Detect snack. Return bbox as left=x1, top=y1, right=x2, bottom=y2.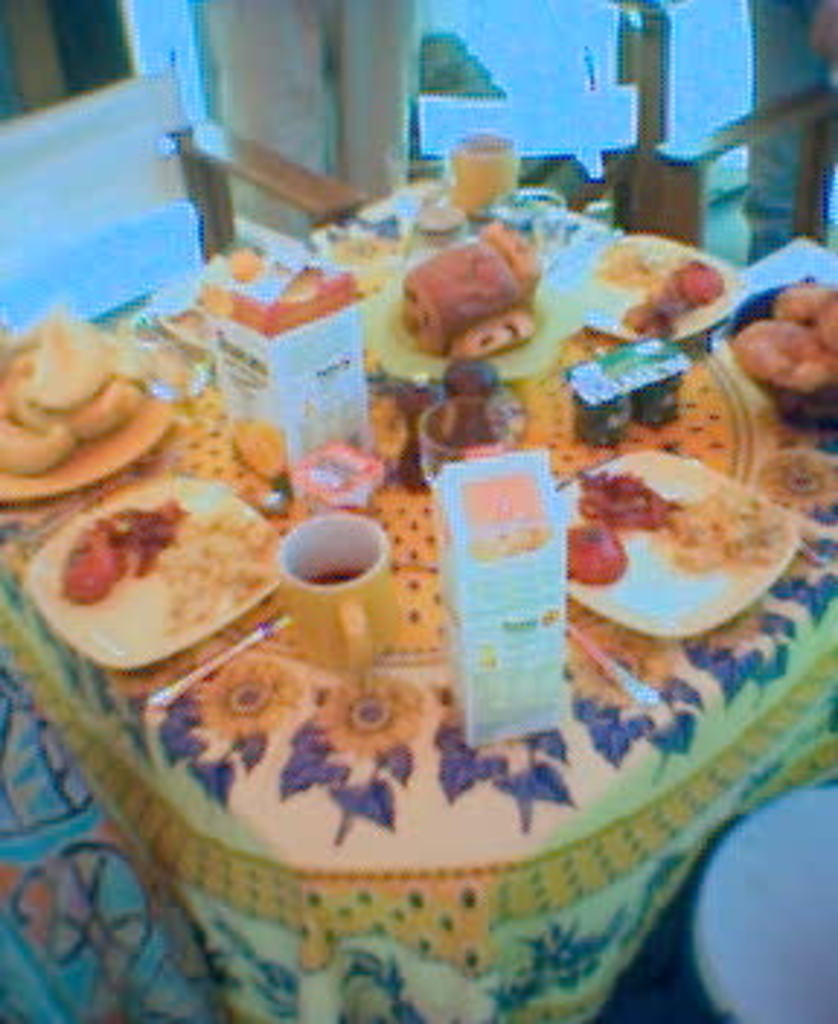
left=556, top=323, right=628, bottom=367.
